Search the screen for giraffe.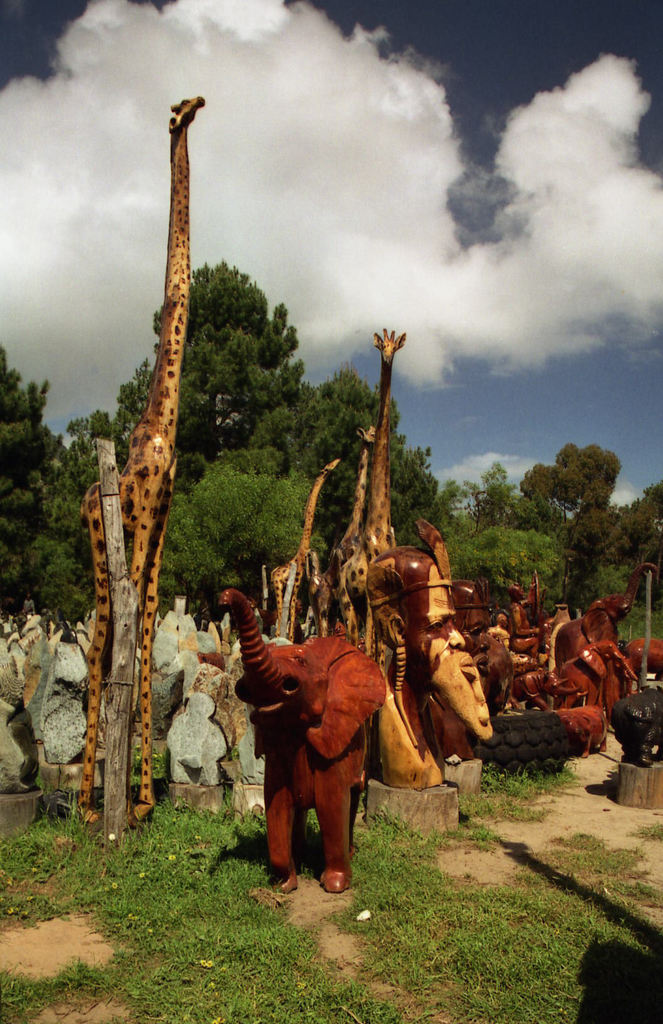
Found at x1=371 y1=326 x2=413 y2=688.
